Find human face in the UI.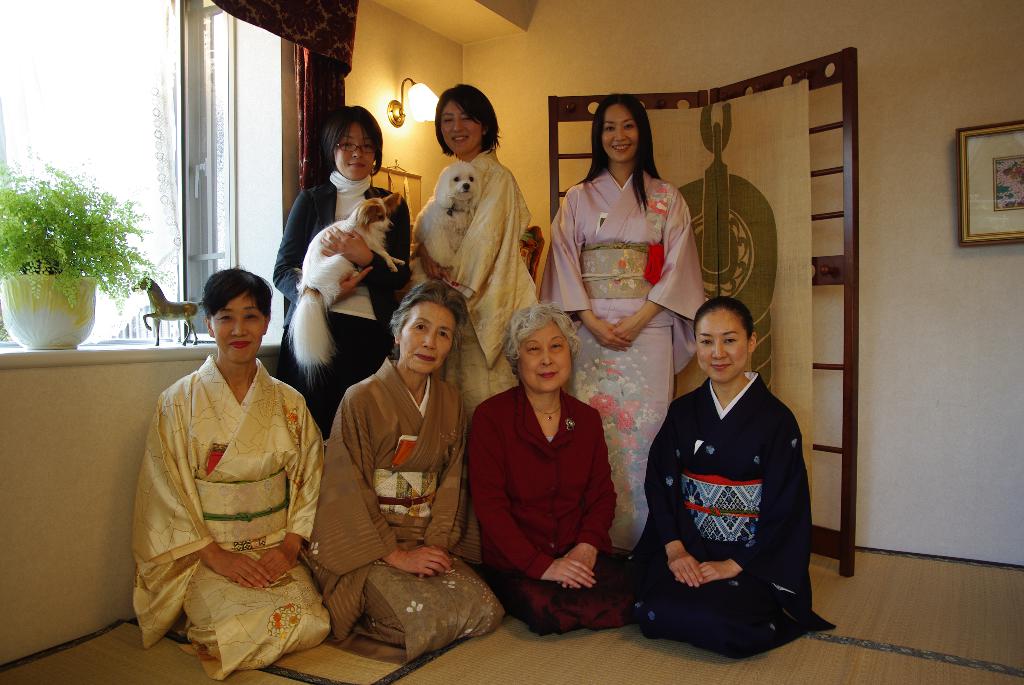
UI element at 602:102:639:166.
